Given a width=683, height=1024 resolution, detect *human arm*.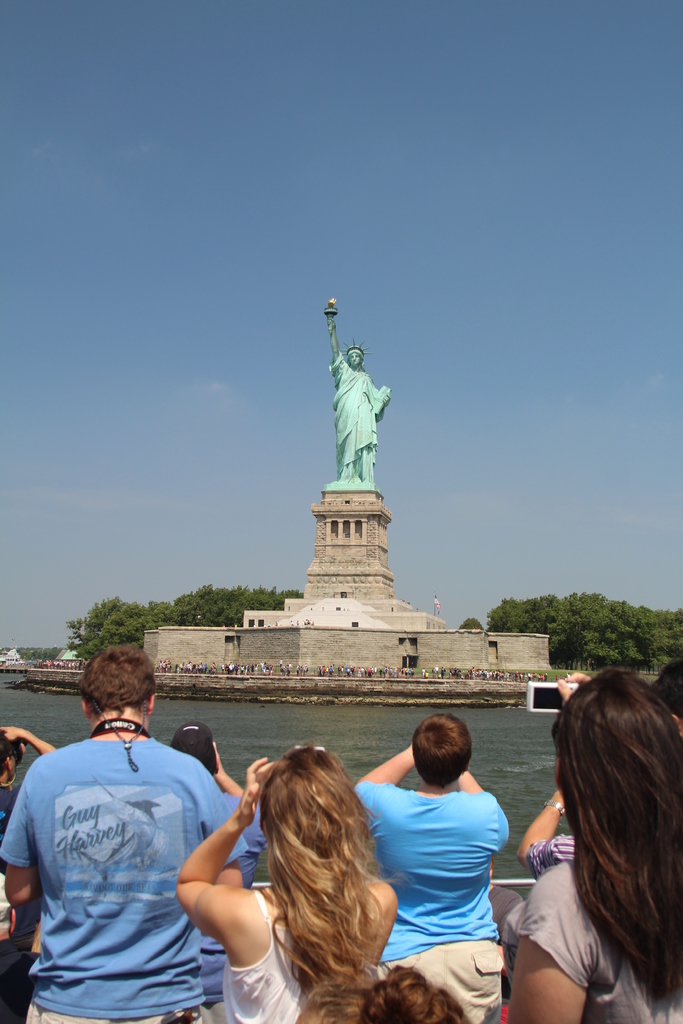
x1=170, y1=789, x2=270, y2=994.
